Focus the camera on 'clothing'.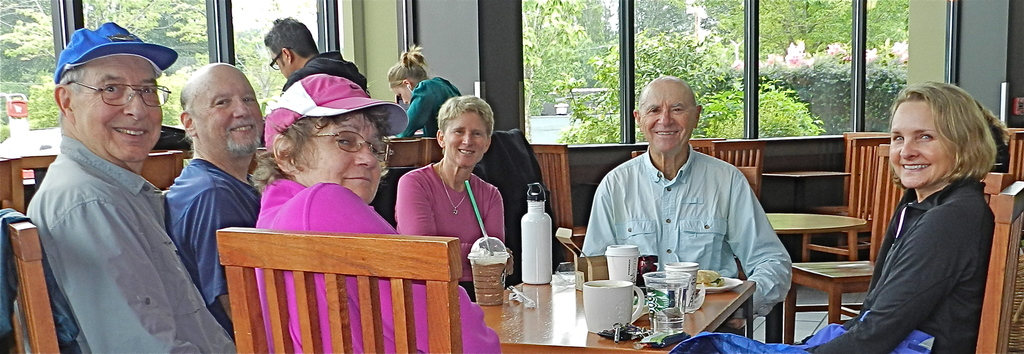
Focus region: 394 161 503 293.
